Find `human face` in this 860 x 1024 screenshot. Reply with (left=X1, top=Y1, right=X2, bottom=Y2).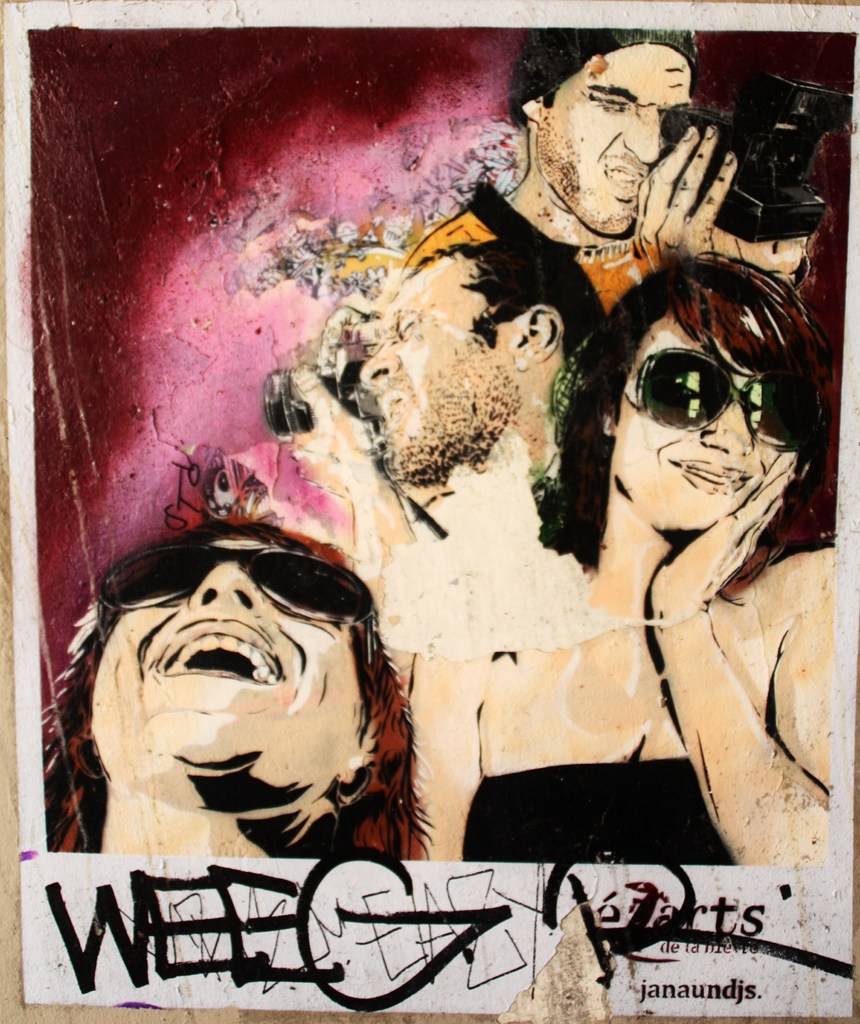
(left=612, top=321, right=785, bottom=529).
